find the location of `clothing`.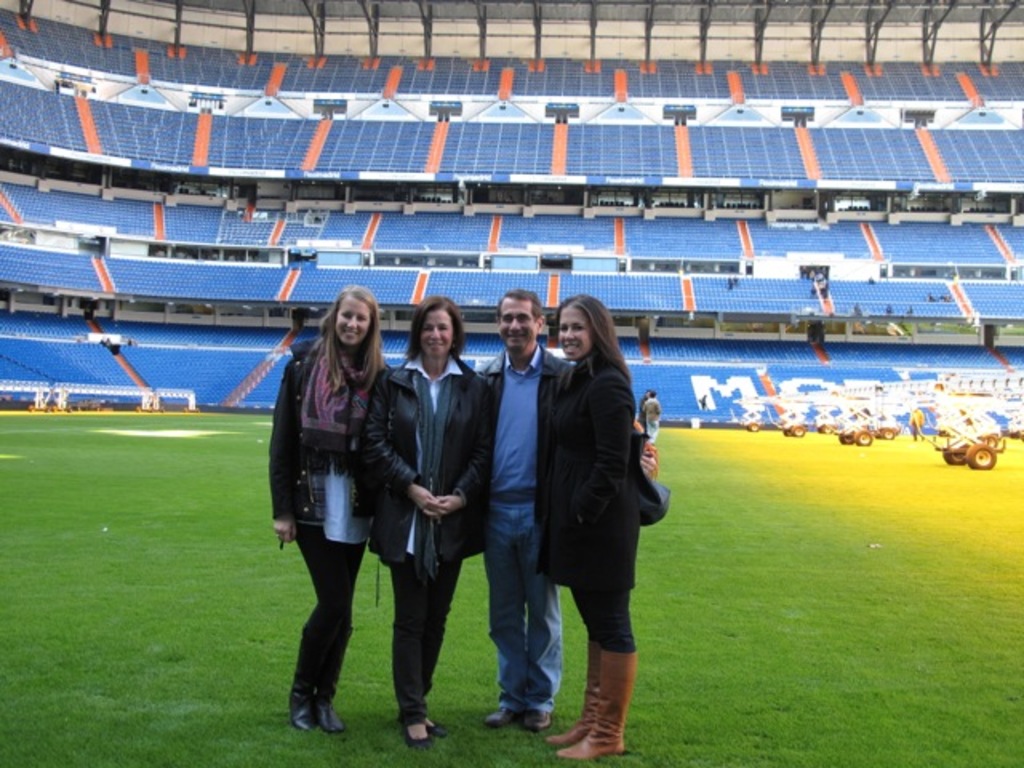
Location: {"left": 485, "top": 338, "right": 650, "bottom": 722}.
